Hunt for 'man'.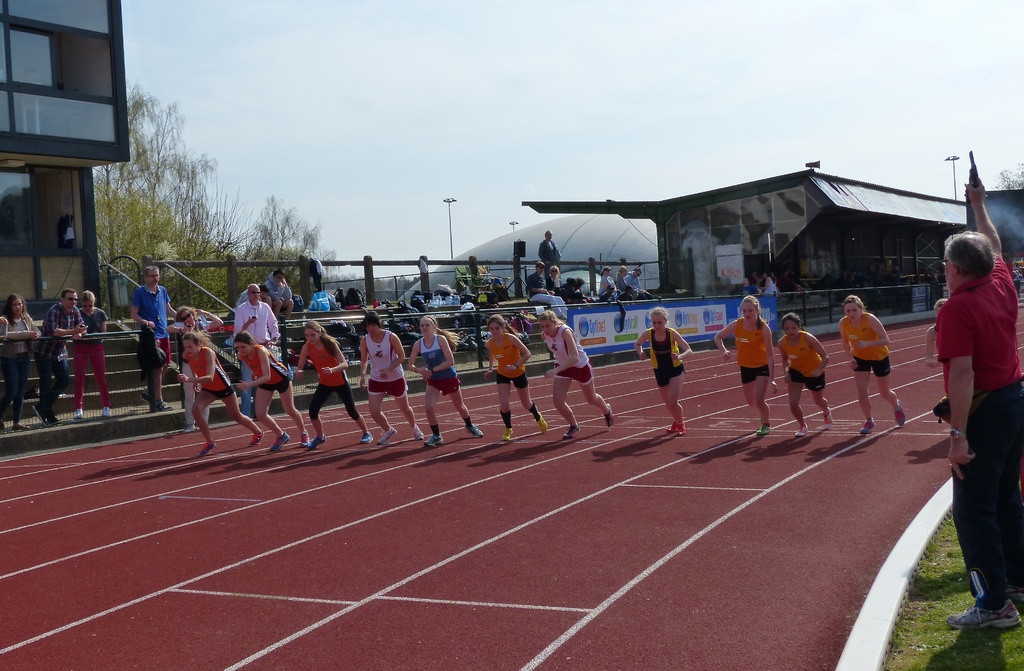
Hunted down at (left=523, top=258, right=577, bottom=323).
